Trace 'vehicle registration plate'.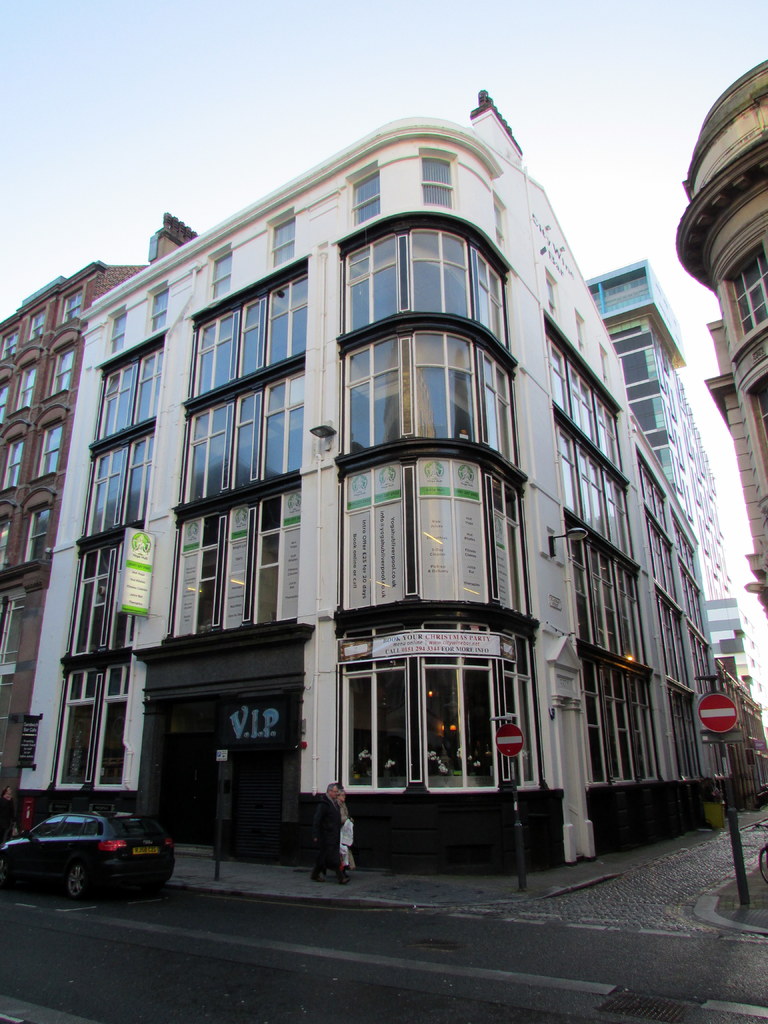
Traced to <region>136, 845, 164, 857</region>.
